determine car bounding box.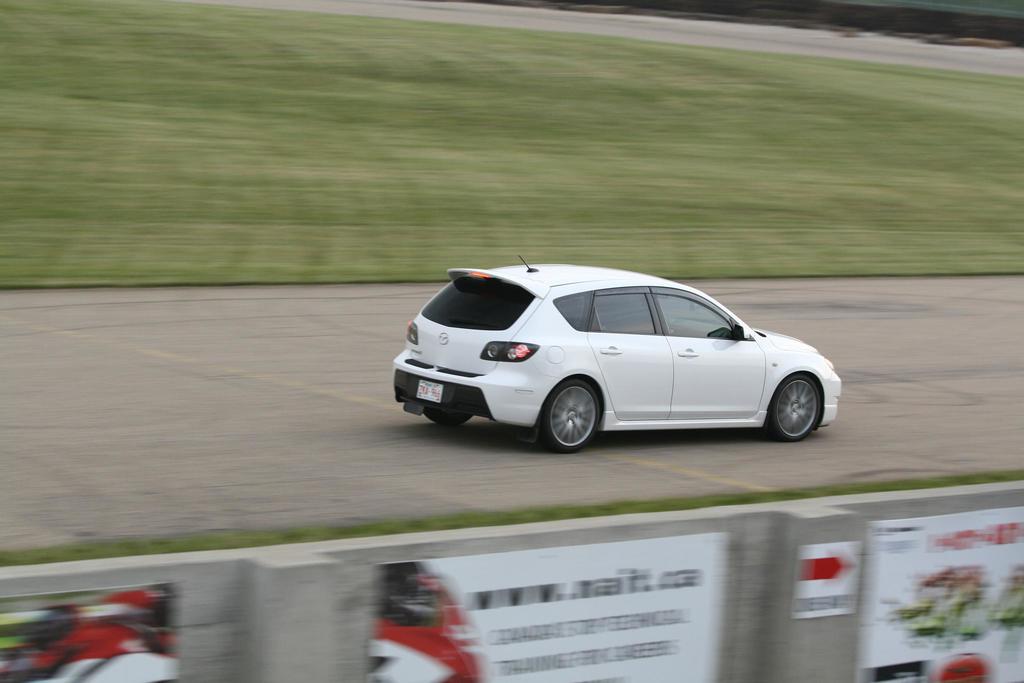
Determined: locate(396, 259, 843, 461).
